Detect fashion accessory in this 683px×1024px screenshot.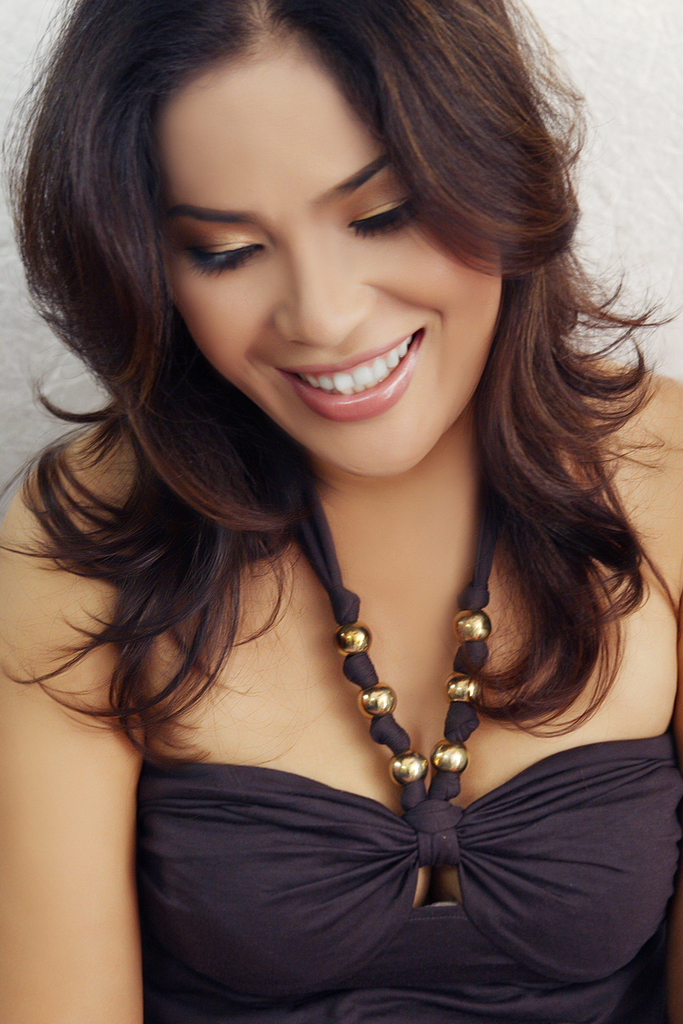
Detection: 77, 404, 682, 1023.
